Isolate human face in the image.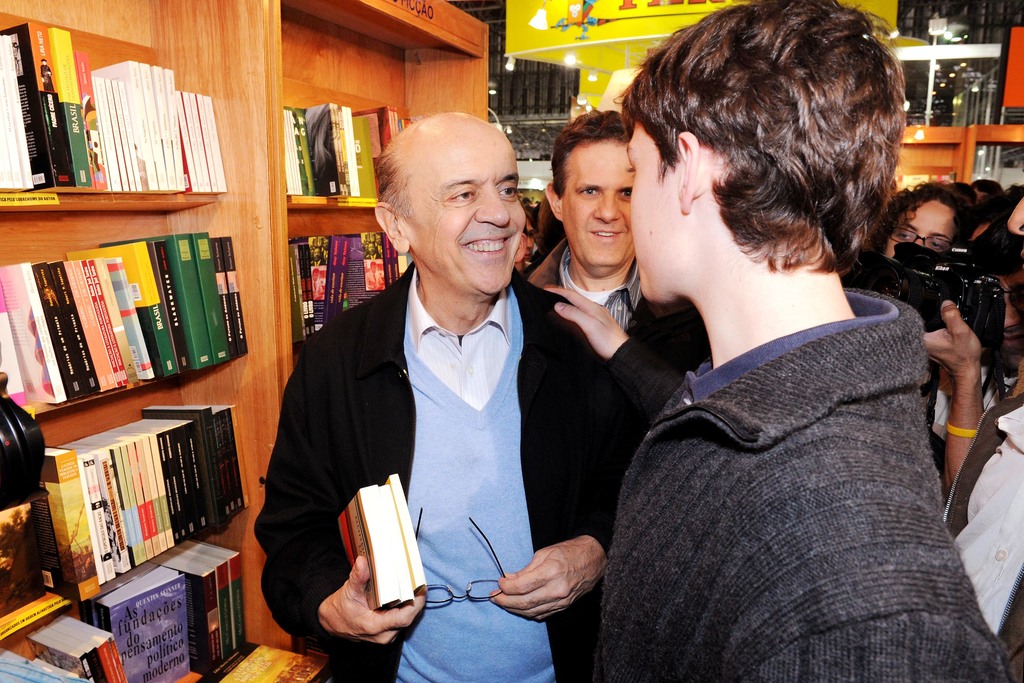
Isolated region: <region>402, 115, 521, 290</region>.
